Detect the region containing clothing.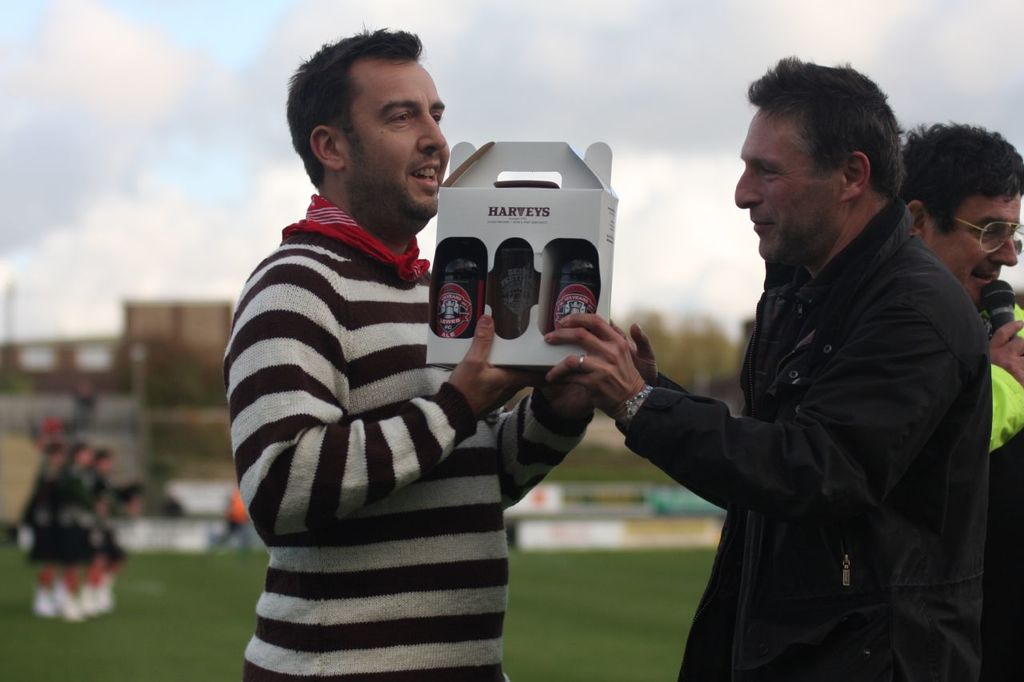
{"left": 94, "top": 472, "right": 114, "bottom": 553}.
